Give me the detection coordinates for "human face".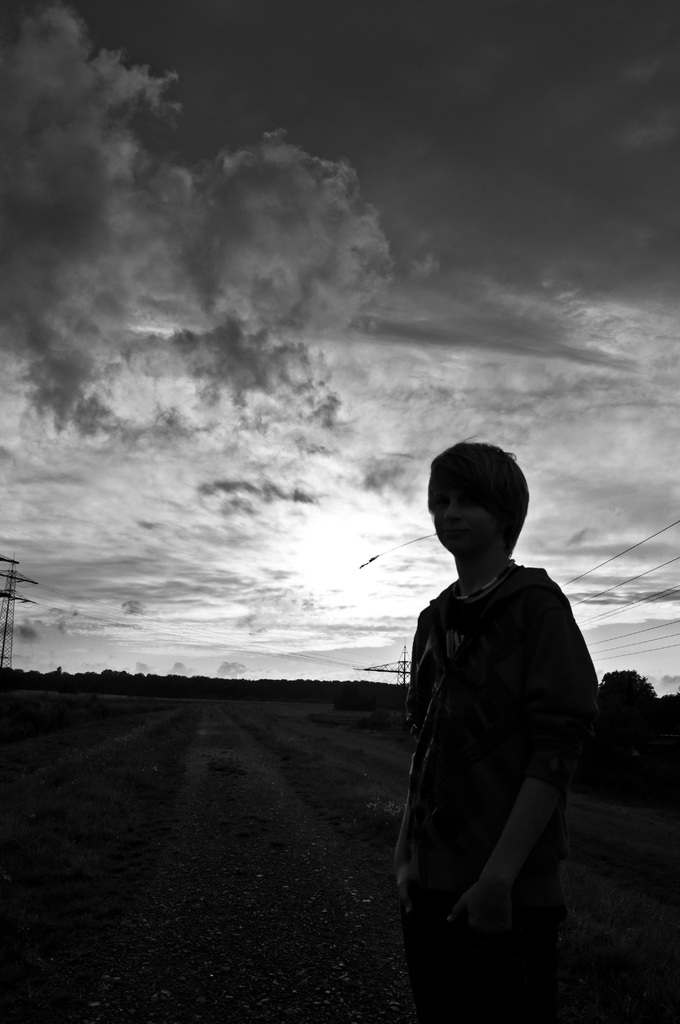
bbox=[428, 481, 494, 559].
